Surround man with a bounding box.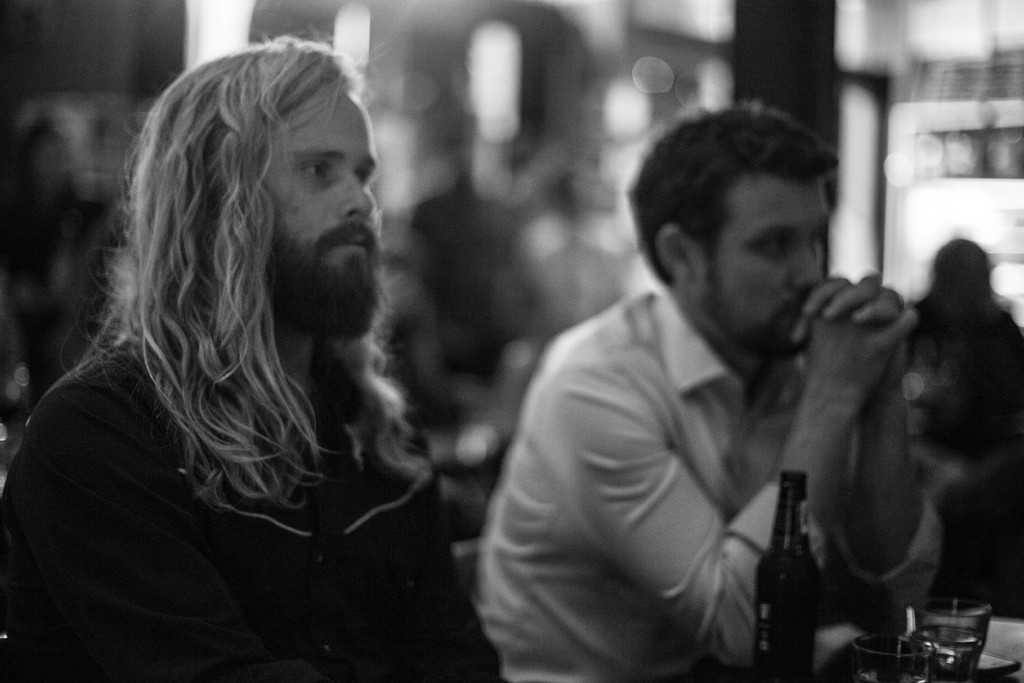
x1=445, y1=101, x2=964, y2=675.
